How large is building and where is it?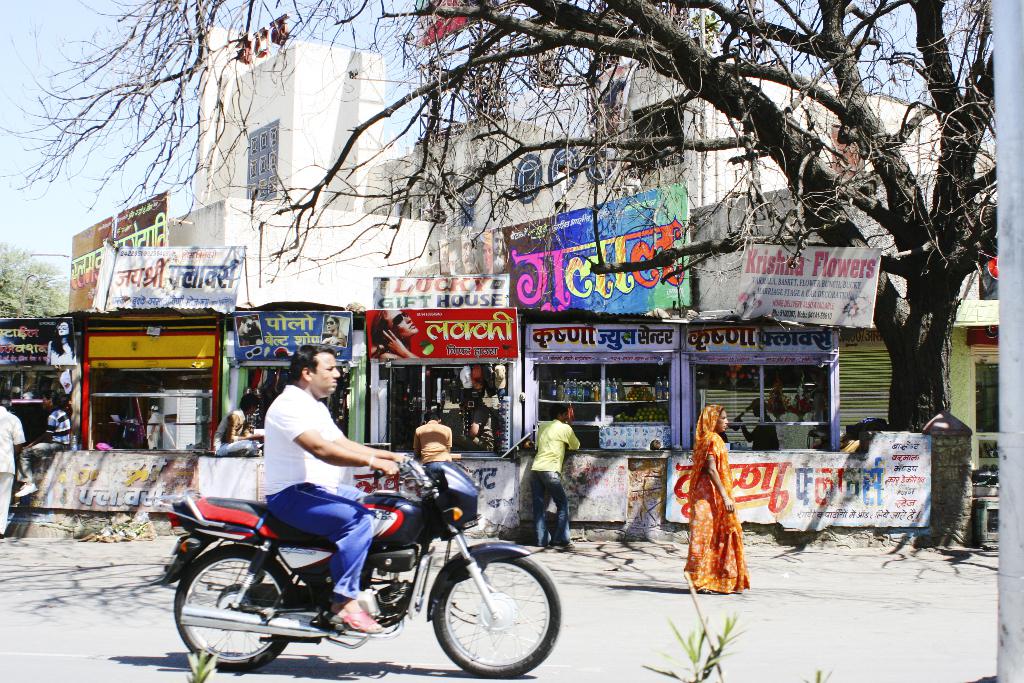
Bounding box: (0, 22, 999, 533).
